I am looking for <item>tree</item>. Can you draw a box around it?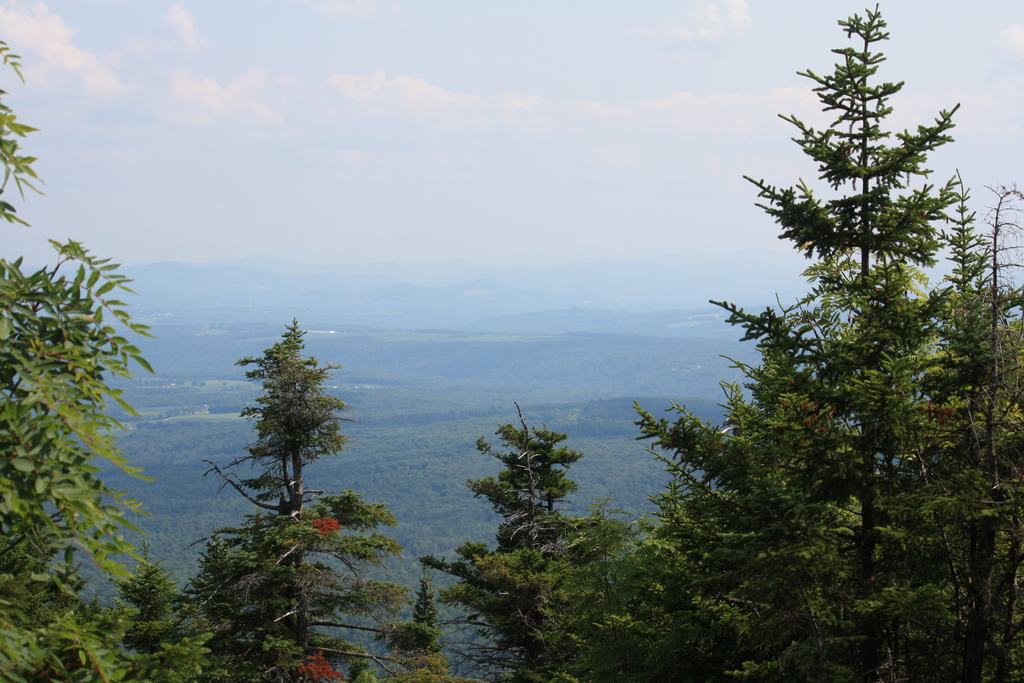
Sure, the bounding box is box=[699, 37, 1012, 628].
